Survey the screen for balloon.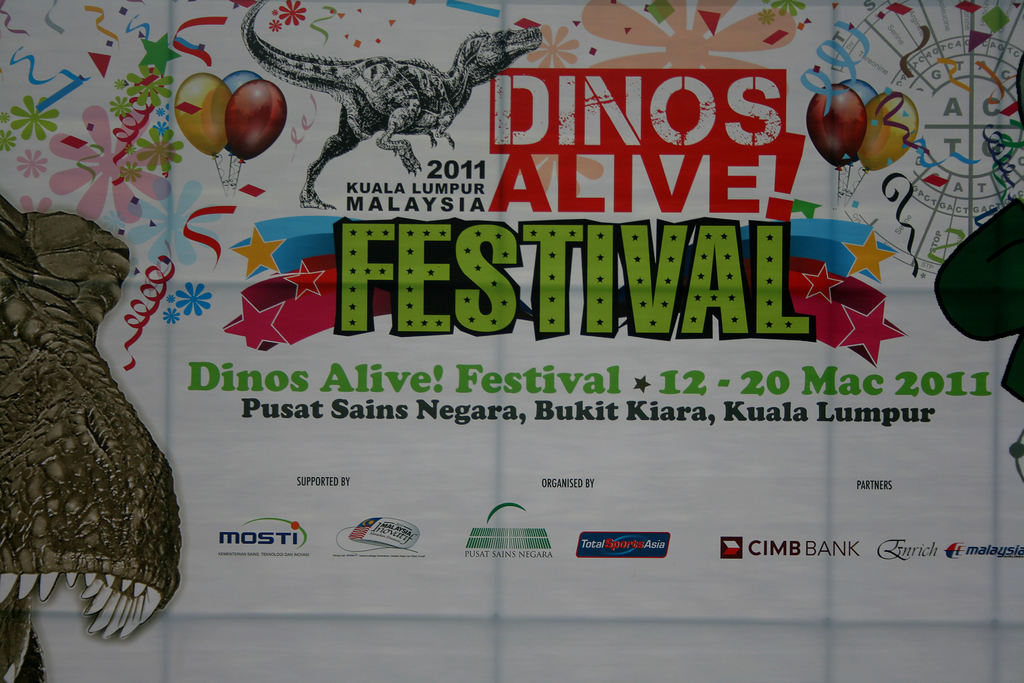
Survey found: 823, 76, 878, 167.
